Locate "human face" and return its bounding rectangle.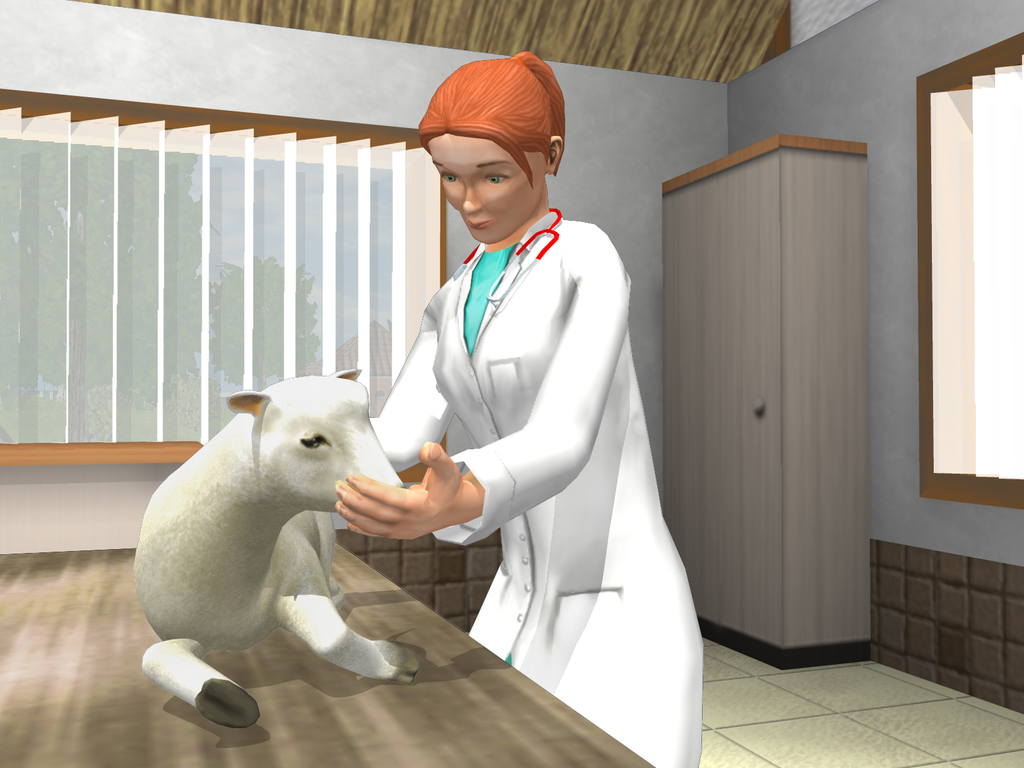
{"left": 418, "top": 127, "right": 540, "bottom": 256}.
